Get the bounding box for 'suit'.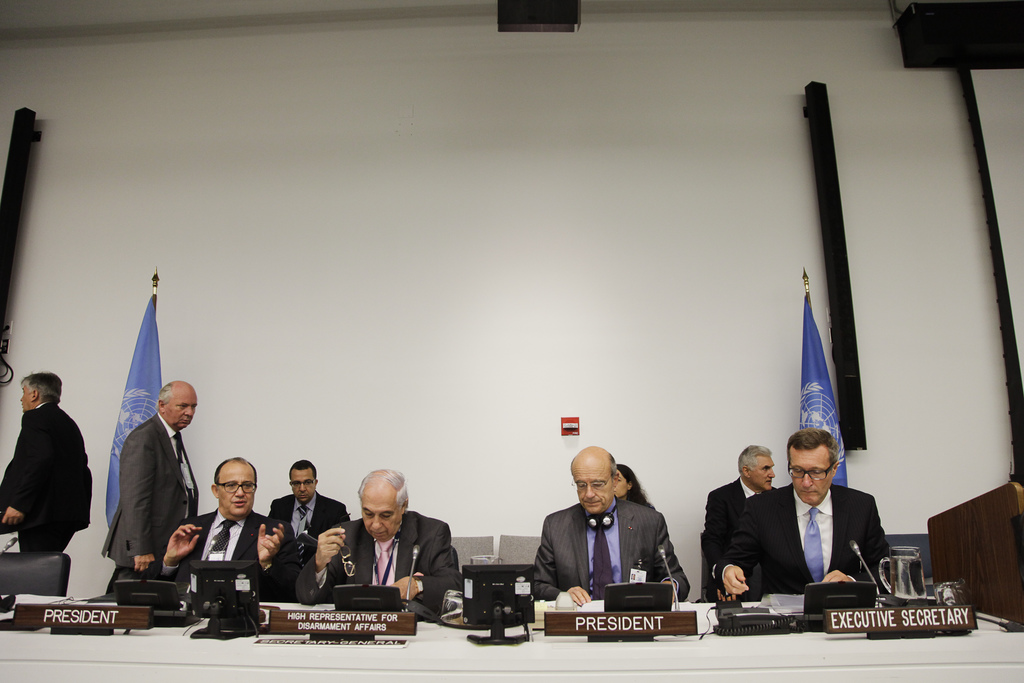
295 509 459 620.
